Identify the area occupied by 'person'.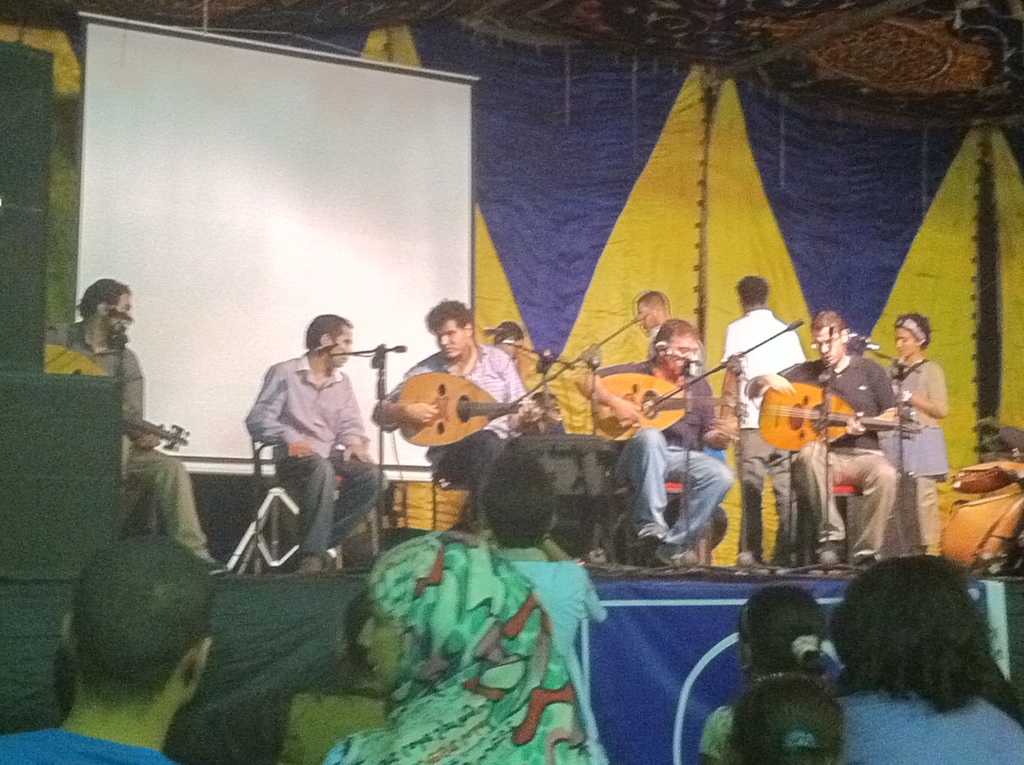
Area: [321,453,606,764].
